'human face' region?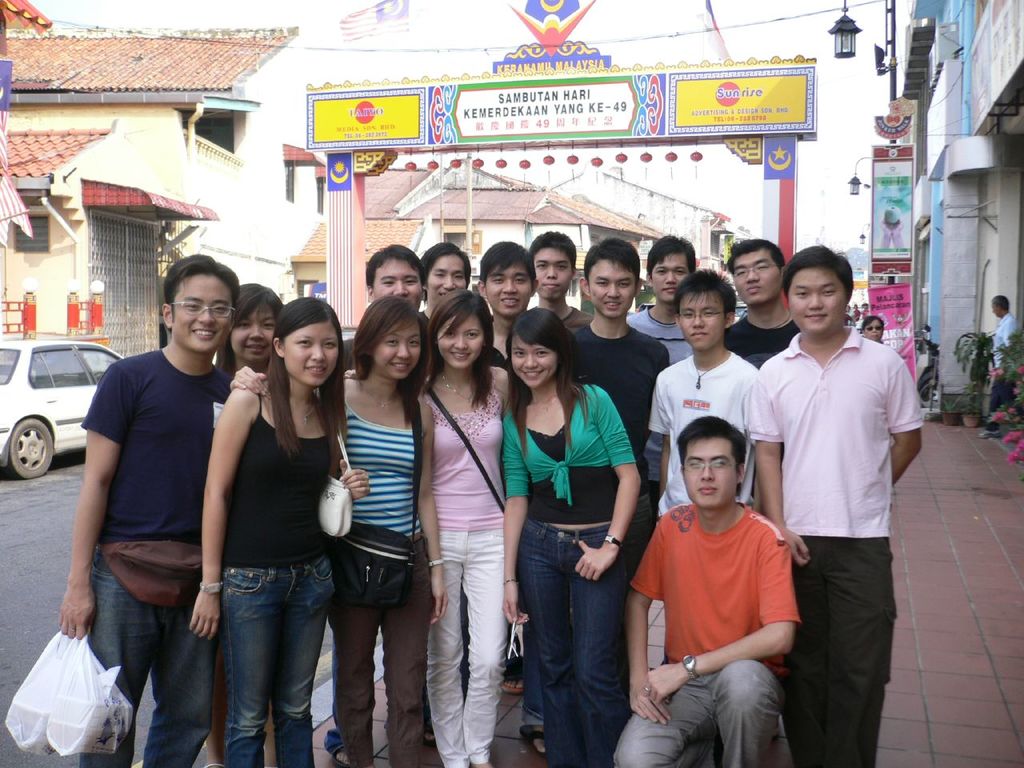
[730, 245, 783, 303]
